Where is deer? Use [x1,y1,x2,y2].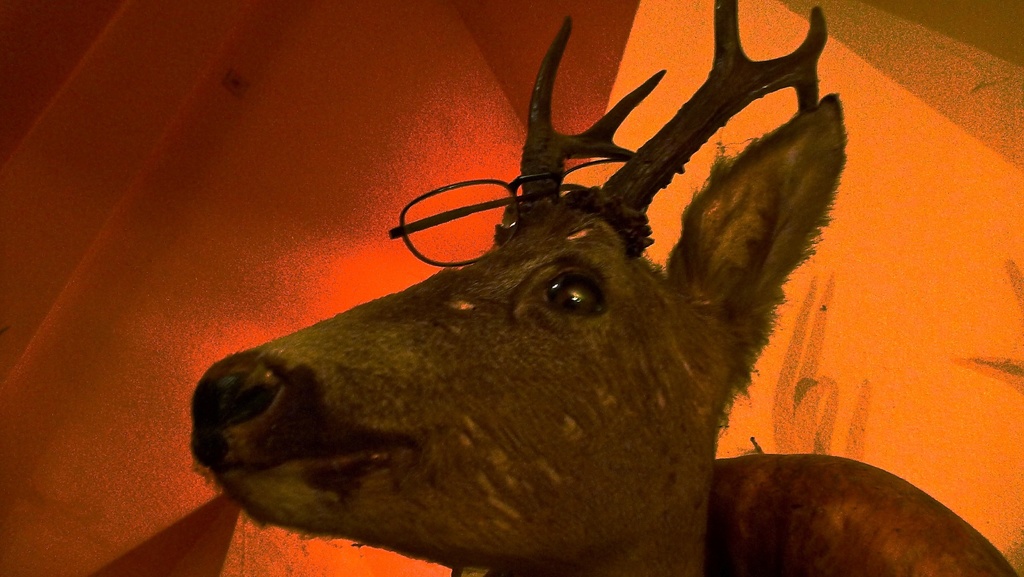
[191,0,1018,576].
